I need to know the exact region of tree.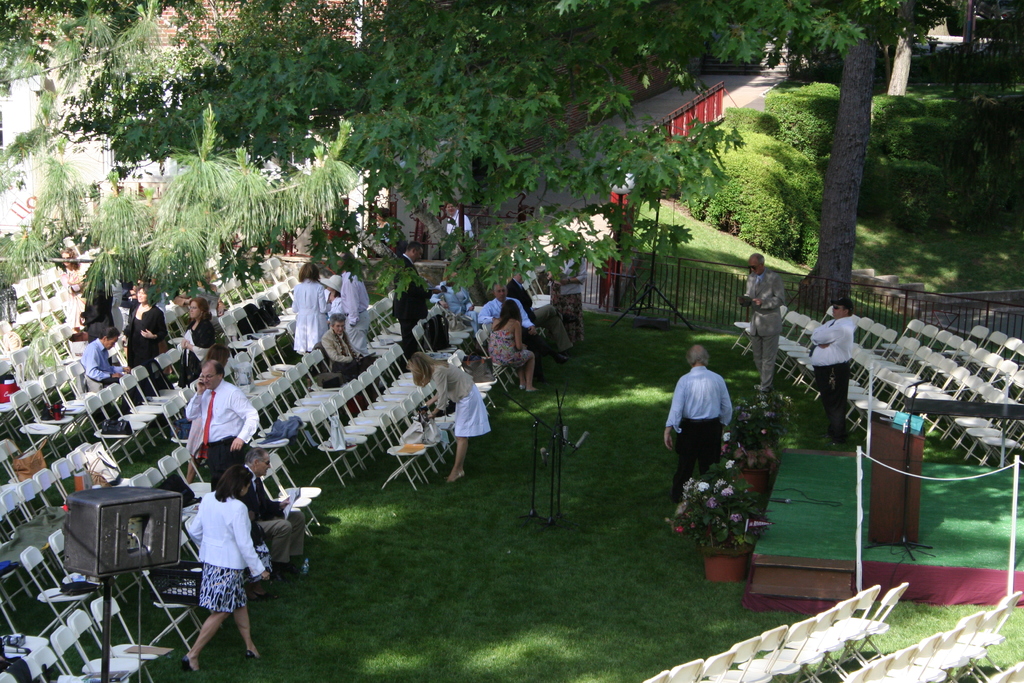
Region: [x1=0, y1=0, x2=968, y2=312].
